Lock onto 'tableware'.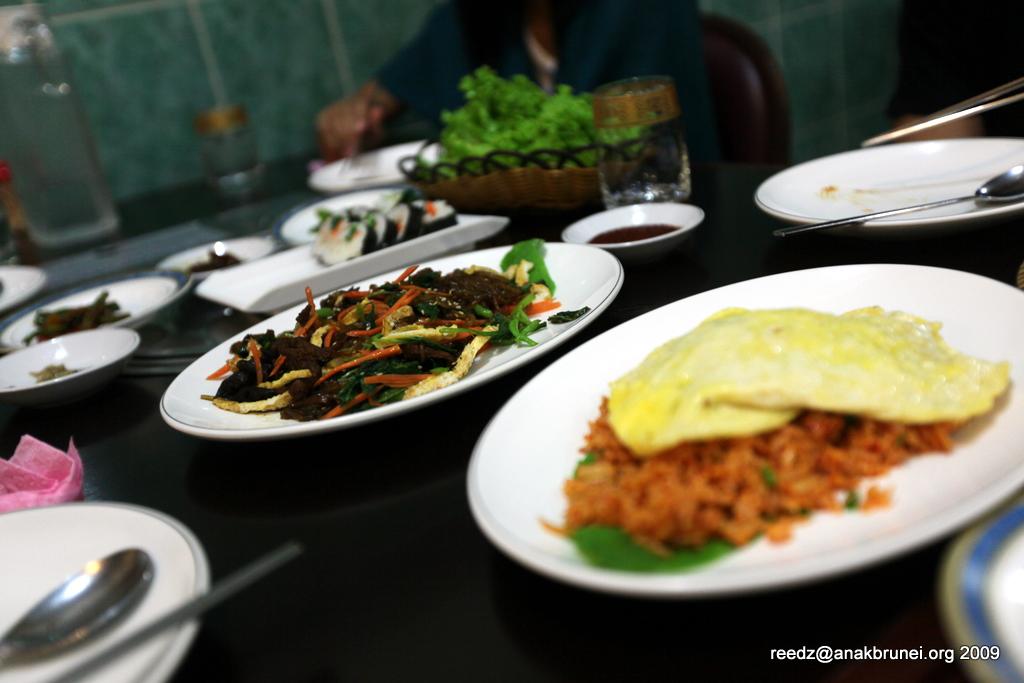
Locked: 0:275:194:345.
